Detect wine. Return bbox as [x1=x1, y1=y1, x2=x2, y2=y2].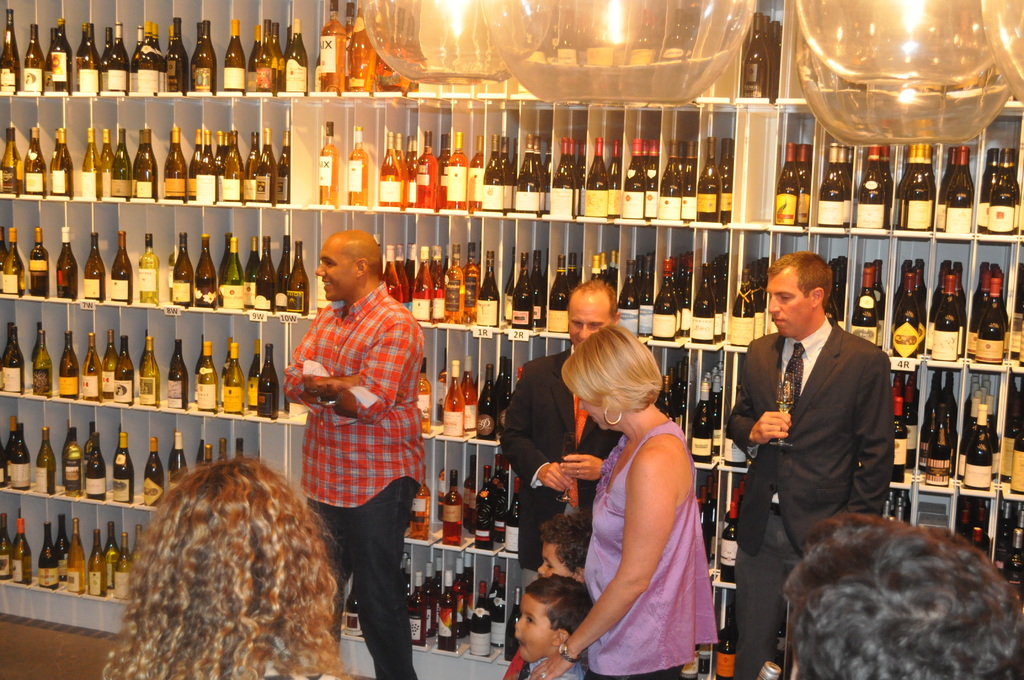
[x1=51, y1=17, x2=75, y2=95].
